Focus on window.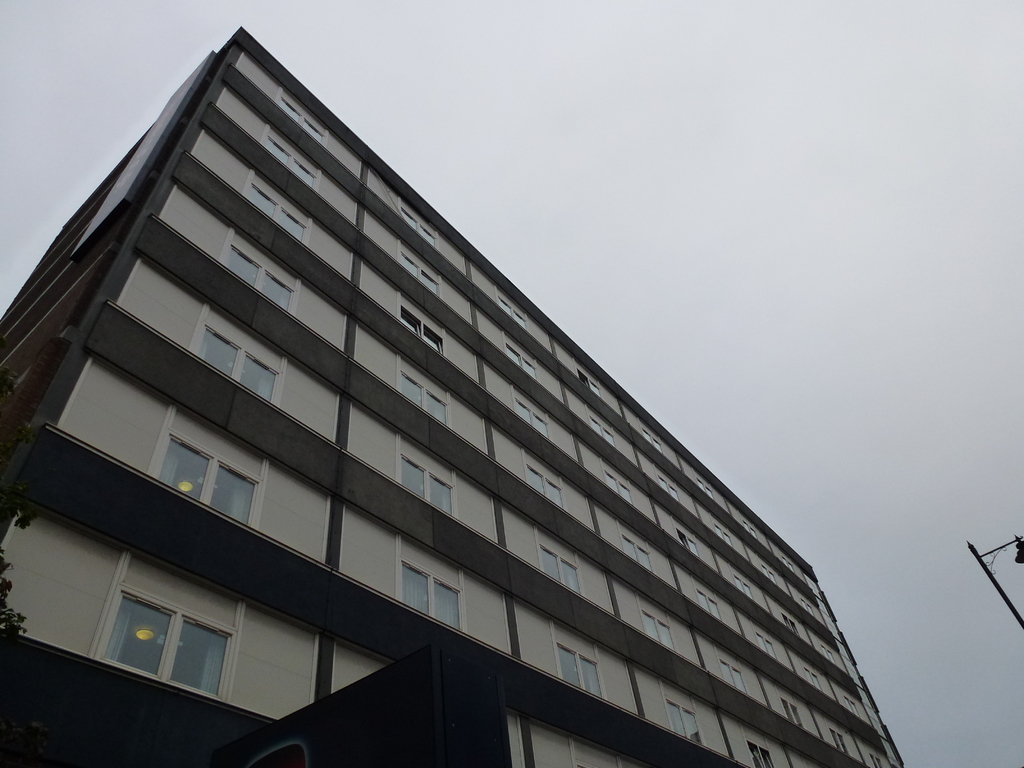
Focused at 743,728,776,767.
